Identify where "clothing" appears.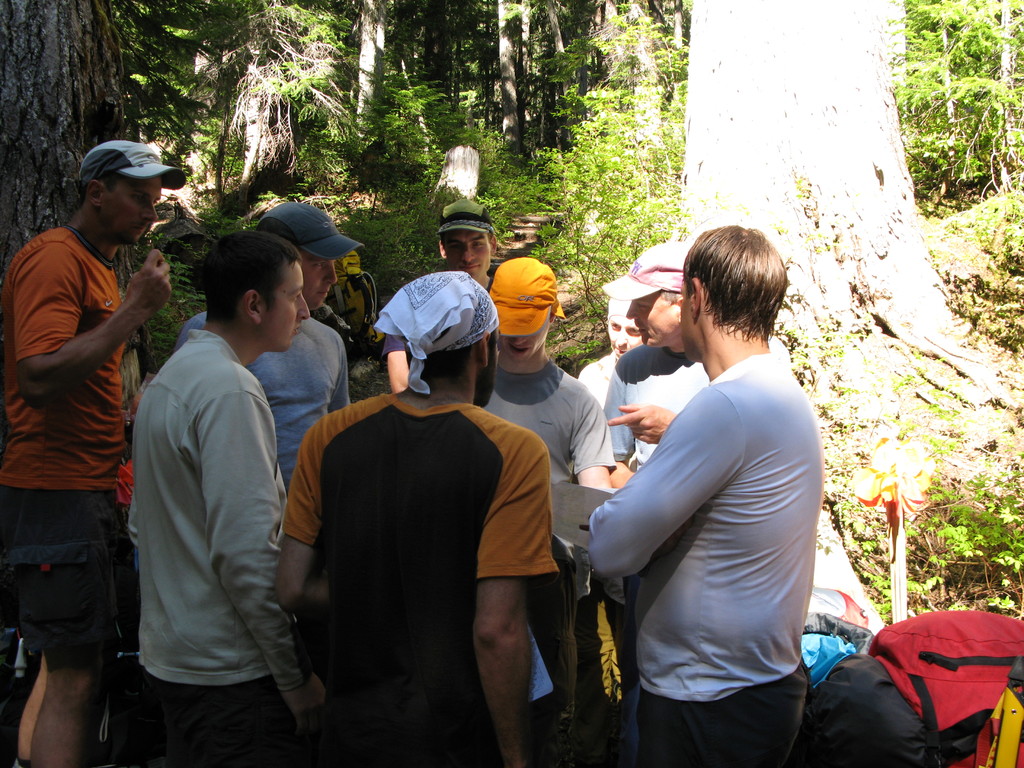
Appears at crop(168, 314, 355, 484).
